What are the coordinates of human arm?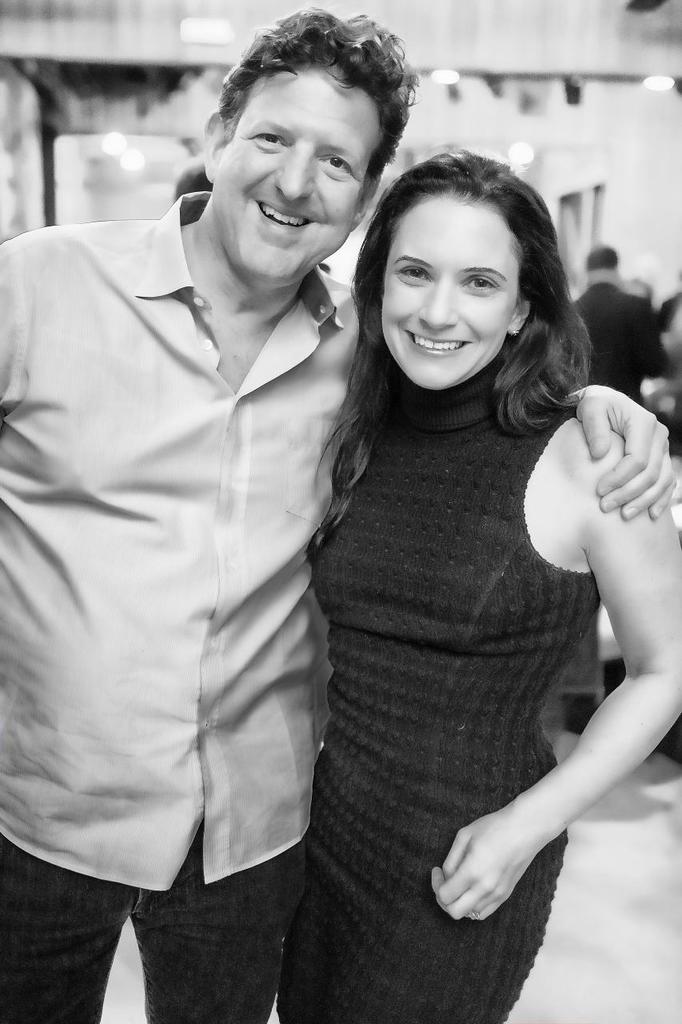
(x1=568, y1=383, x2=680, y2=531).
